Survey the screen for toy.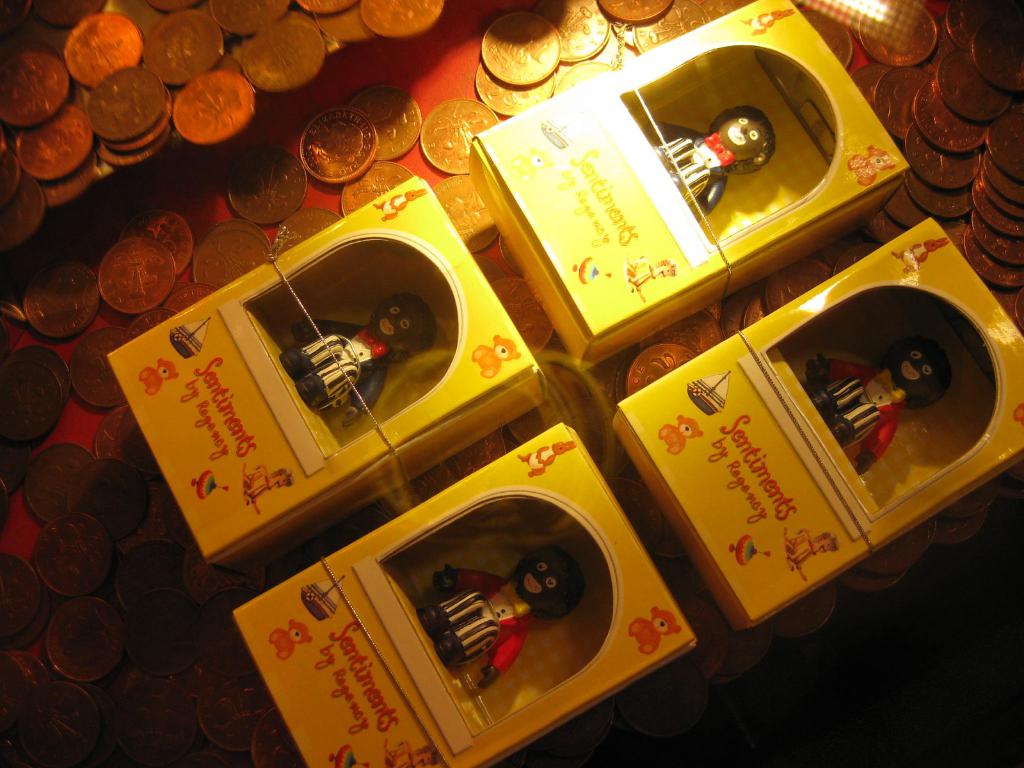
Survey found: Rect(241, 461, 301, 519).
